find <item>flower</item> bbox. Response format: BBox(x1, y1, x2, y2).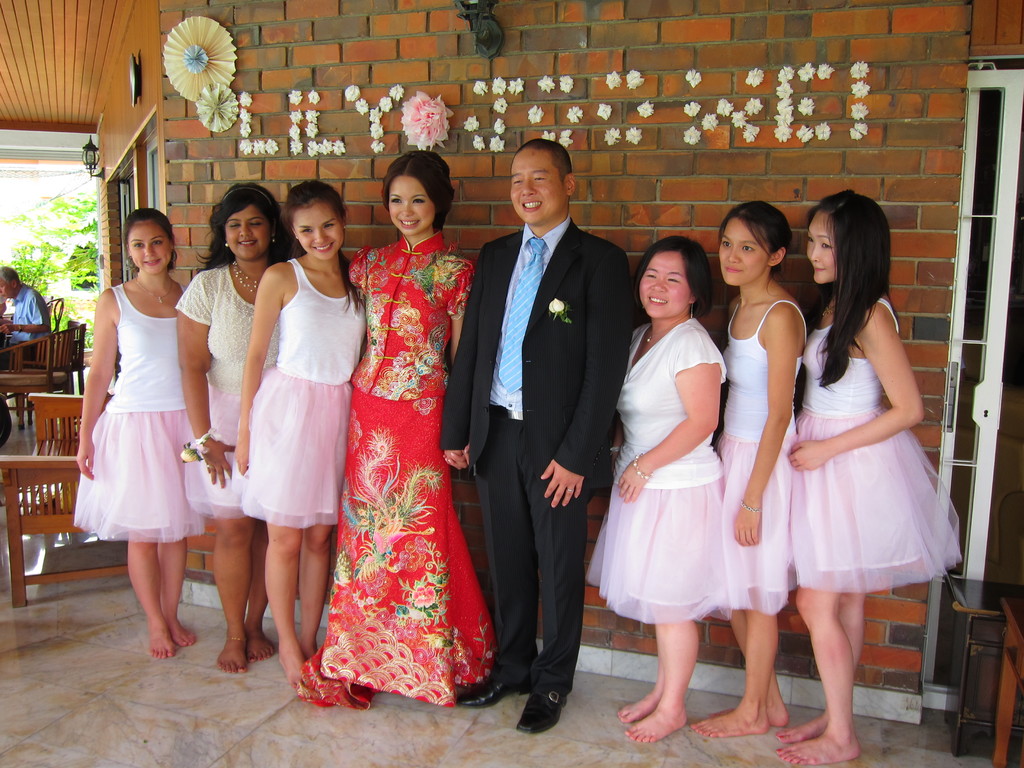
BBox(461, 114, 483, 131).
